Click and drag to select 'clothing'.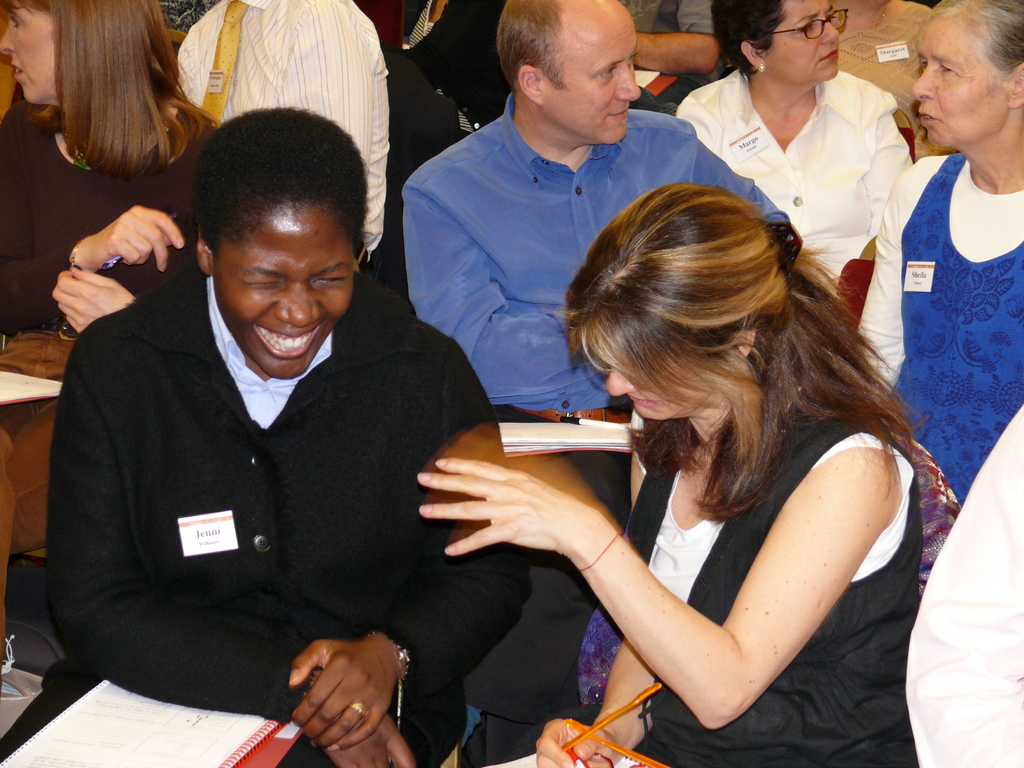
Selection: crop(170, 0, 392, 252).
